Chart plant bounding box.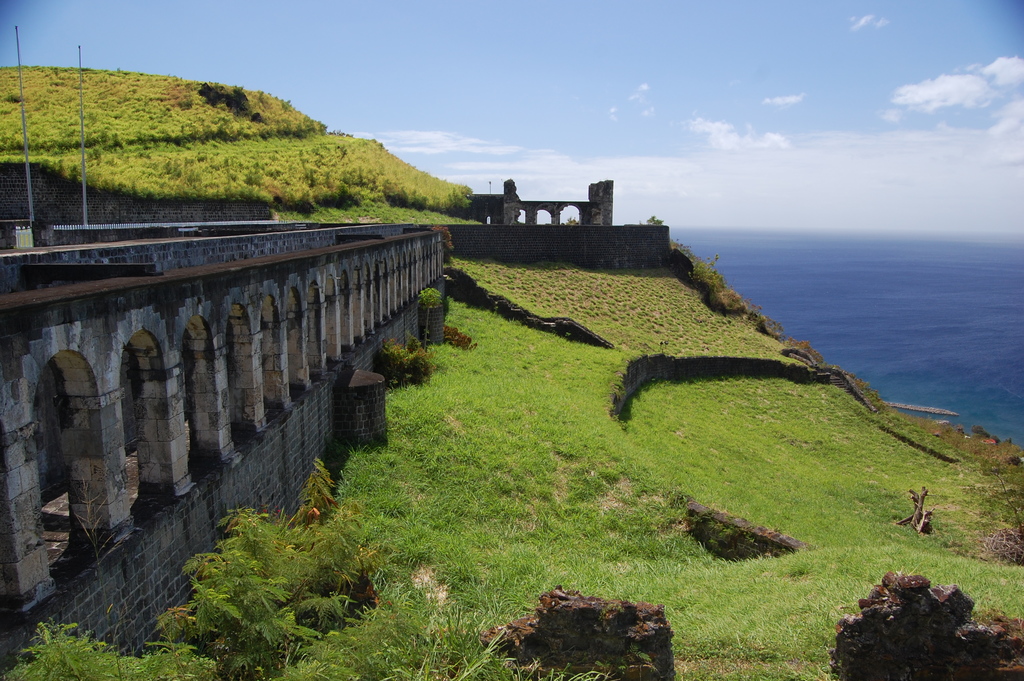
Charted: [left=414, top=284, right=449, bottom=310].
